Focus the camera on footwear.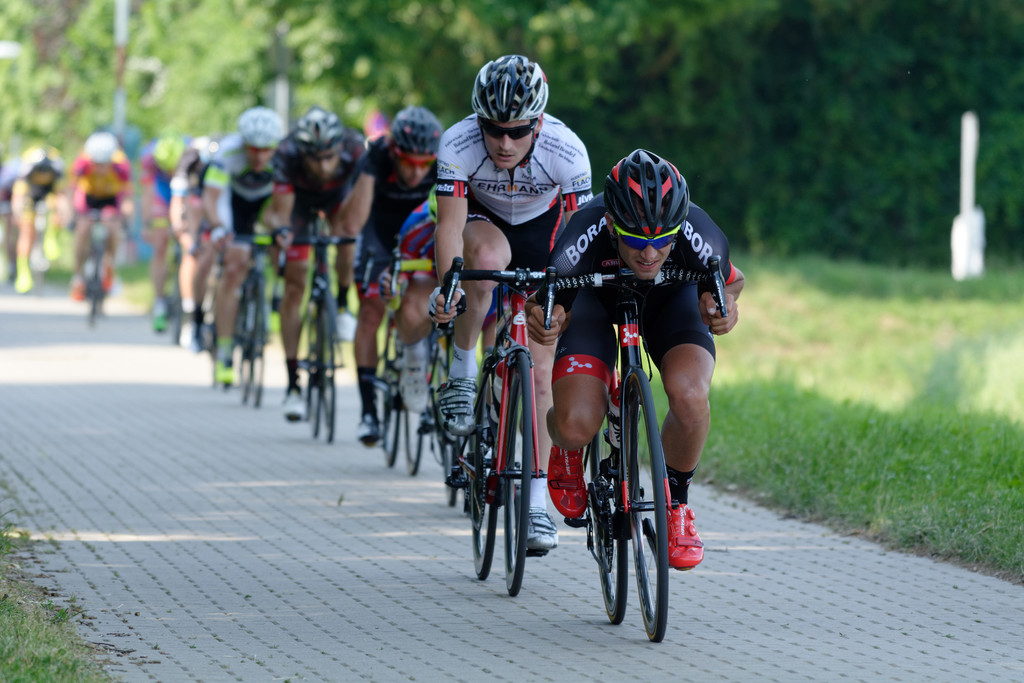
Focus region: <bbox>545, 437, 588, 520</bbox>.
